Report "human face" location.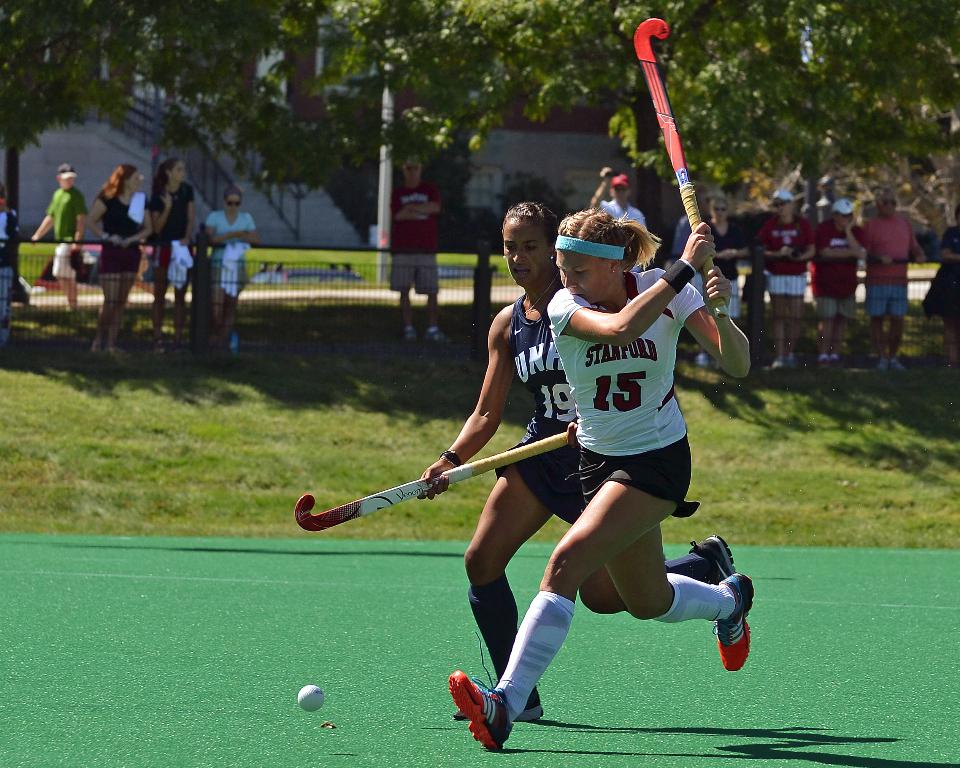
Report: (556,251,613,299).
